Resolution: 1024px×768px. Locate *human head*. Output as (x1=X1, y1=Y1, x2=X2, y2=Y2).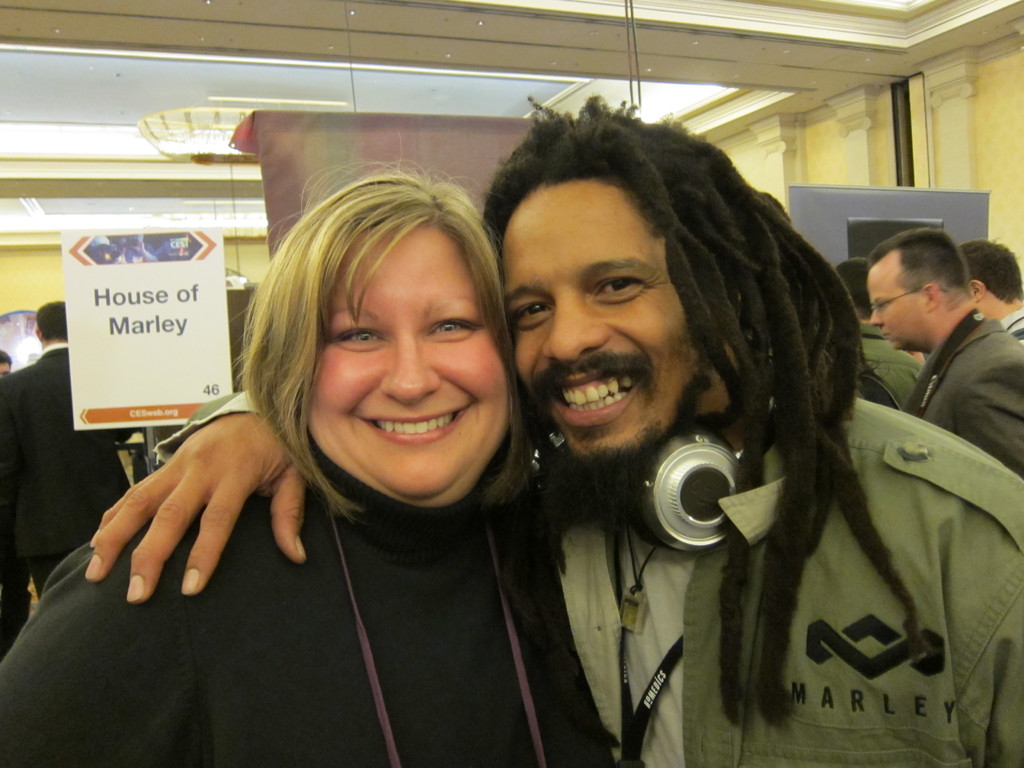
(x1=832, y1=257, x2=870, y2=325).
